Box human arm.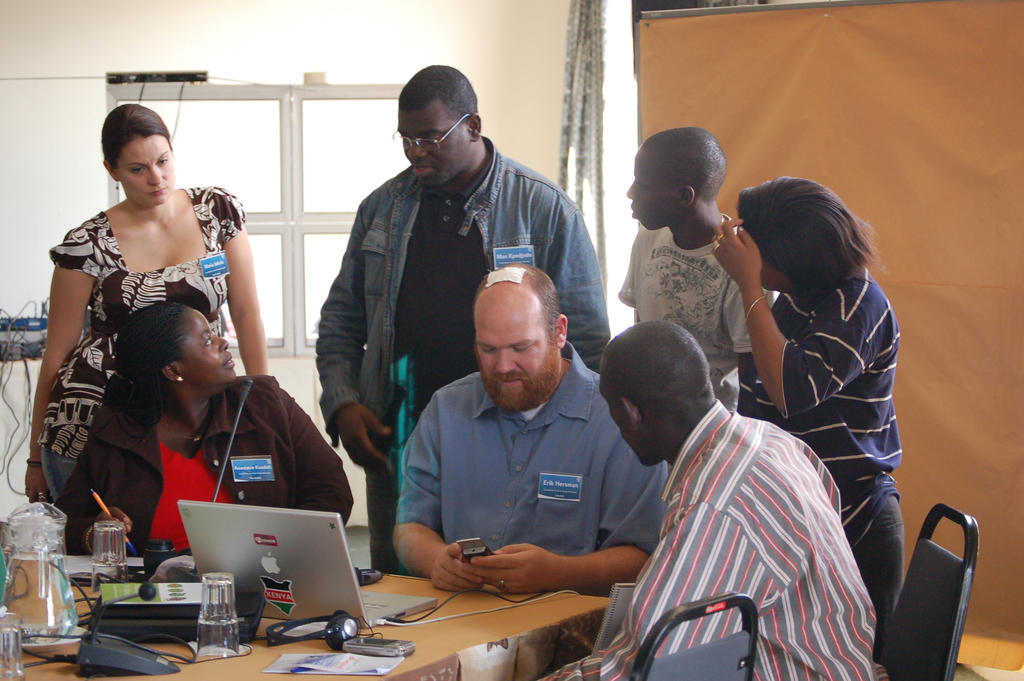
bbox(726, 238, 777, 423).
